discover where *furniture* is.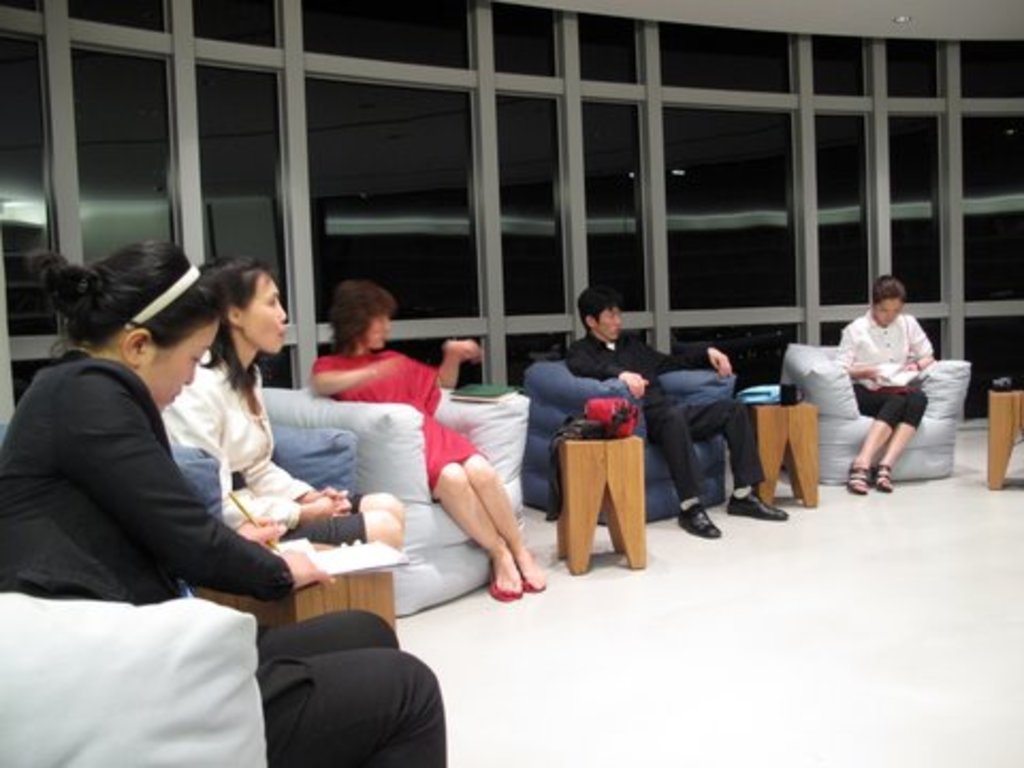
Discovered at bbox=[988, 386, 1022, 489].
